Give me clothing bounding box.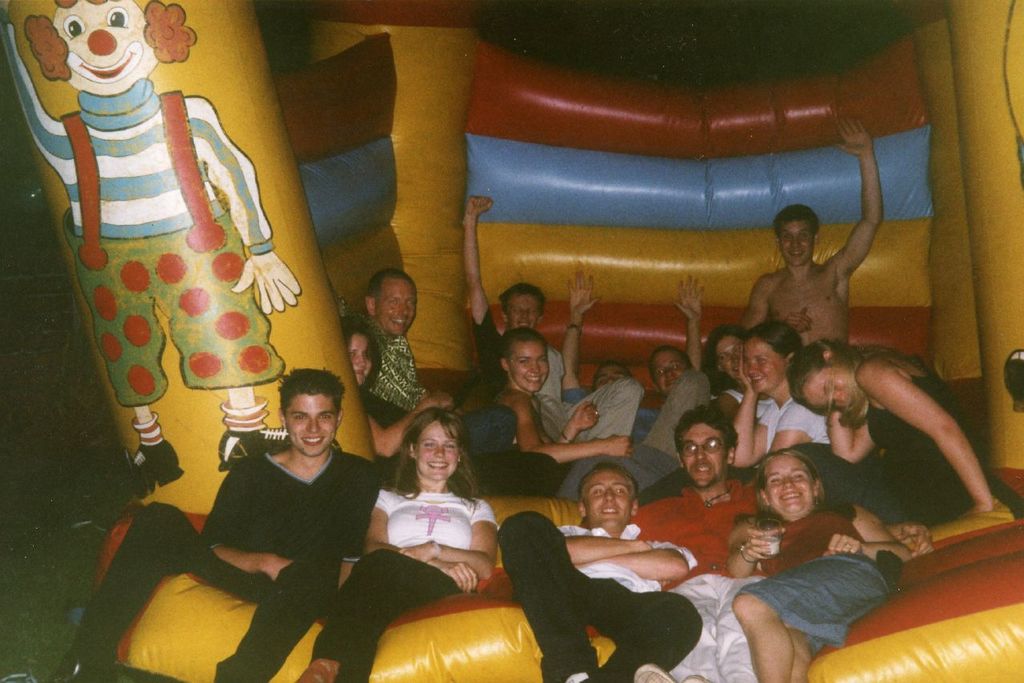
[378,485,503,558].
